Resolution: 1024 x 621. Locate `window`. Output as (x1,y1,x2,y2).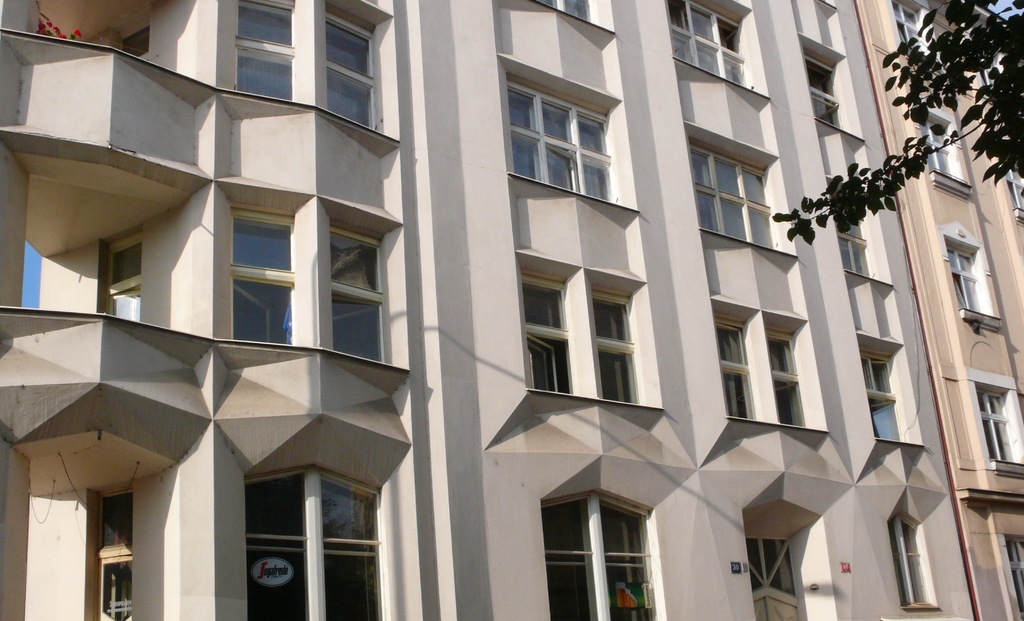
(977,387,1011,462).
